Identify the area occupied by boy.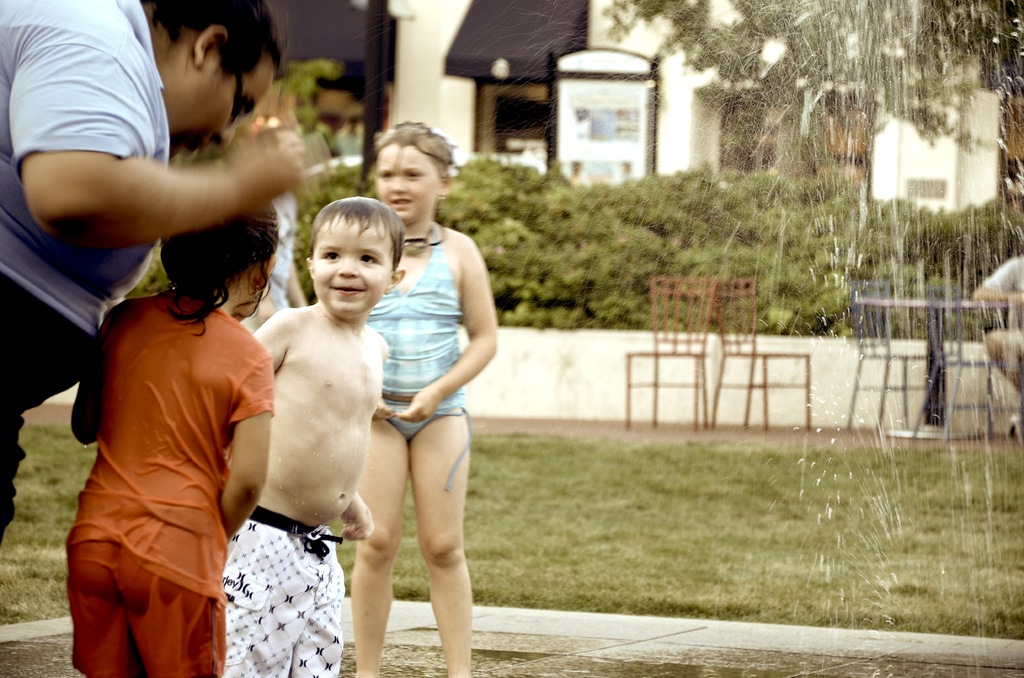
Area: 195,170,413,649.
